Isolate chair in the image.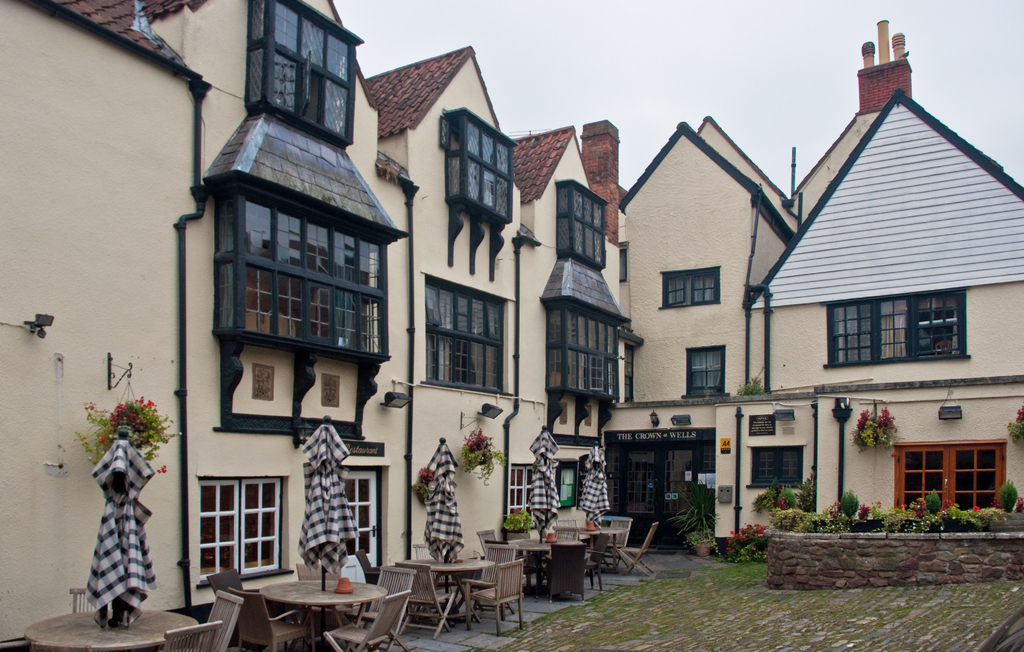
Isolated region: bbox=[239, 589, 310, 651].
